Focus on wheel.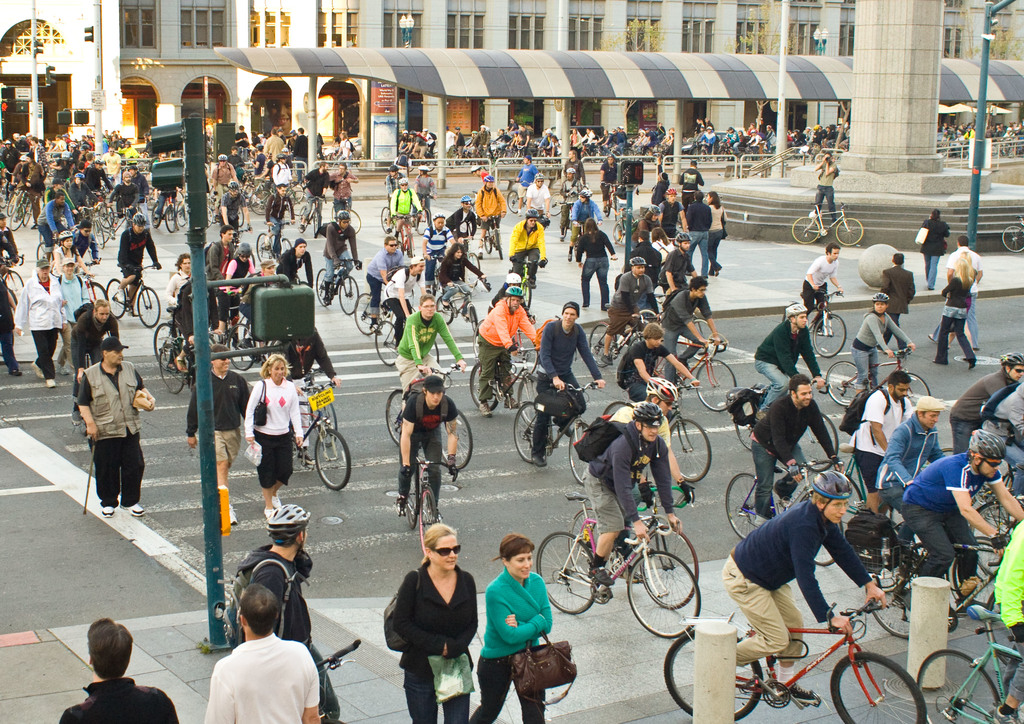
Focused at <bbox>532, 530, 605, 616</bbox>.
